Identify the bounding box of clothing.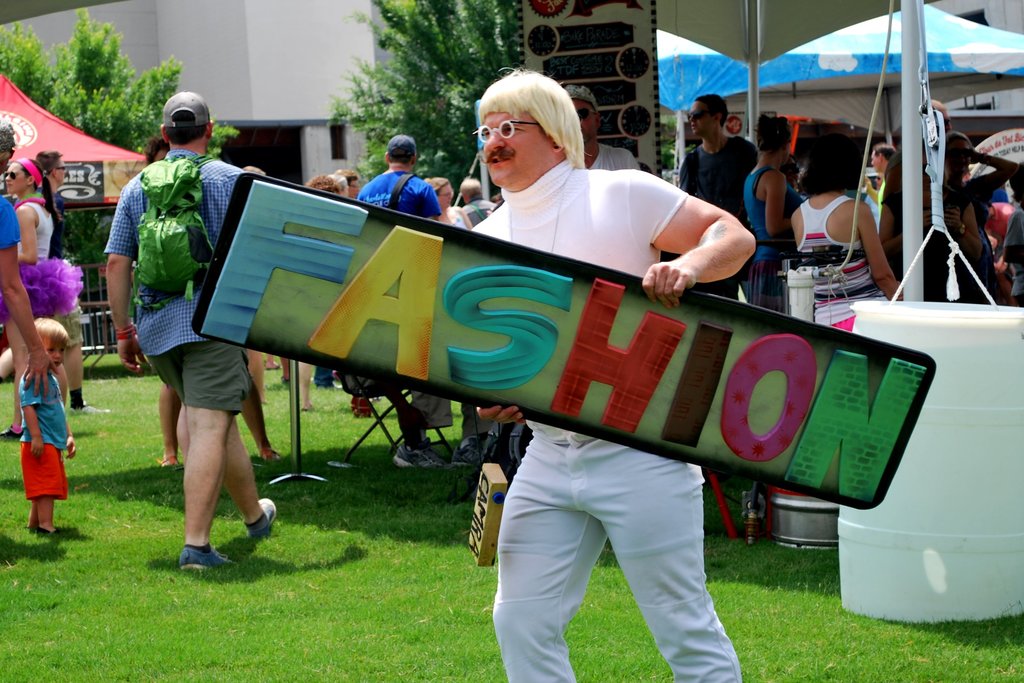
bbox=(689, 128, 763, 208).
